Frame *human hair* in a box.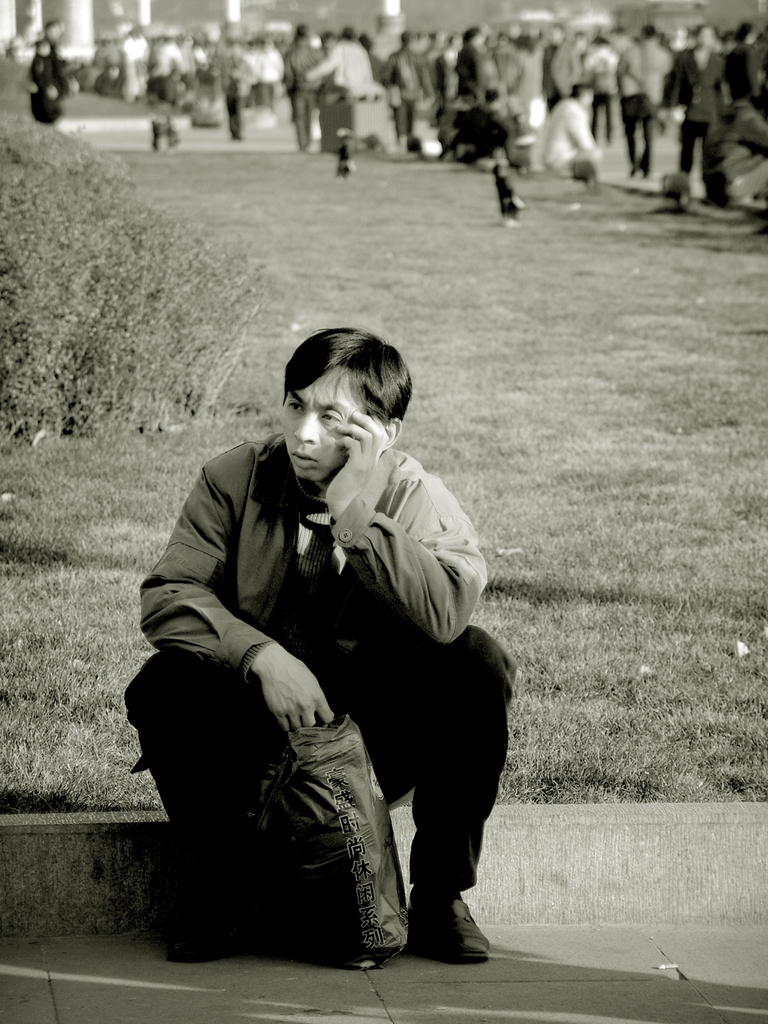
282 317 416 441.
